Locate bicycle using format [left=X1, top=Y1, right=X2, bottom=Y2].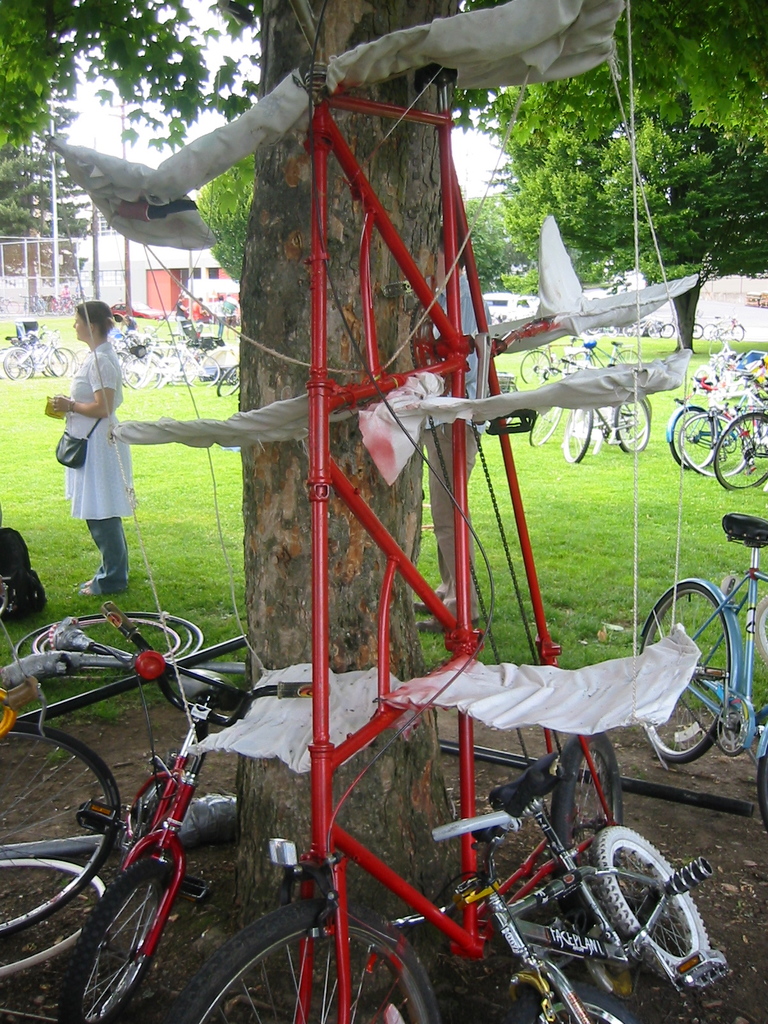
[left=189, top=460, right=767, bottom=1023].
